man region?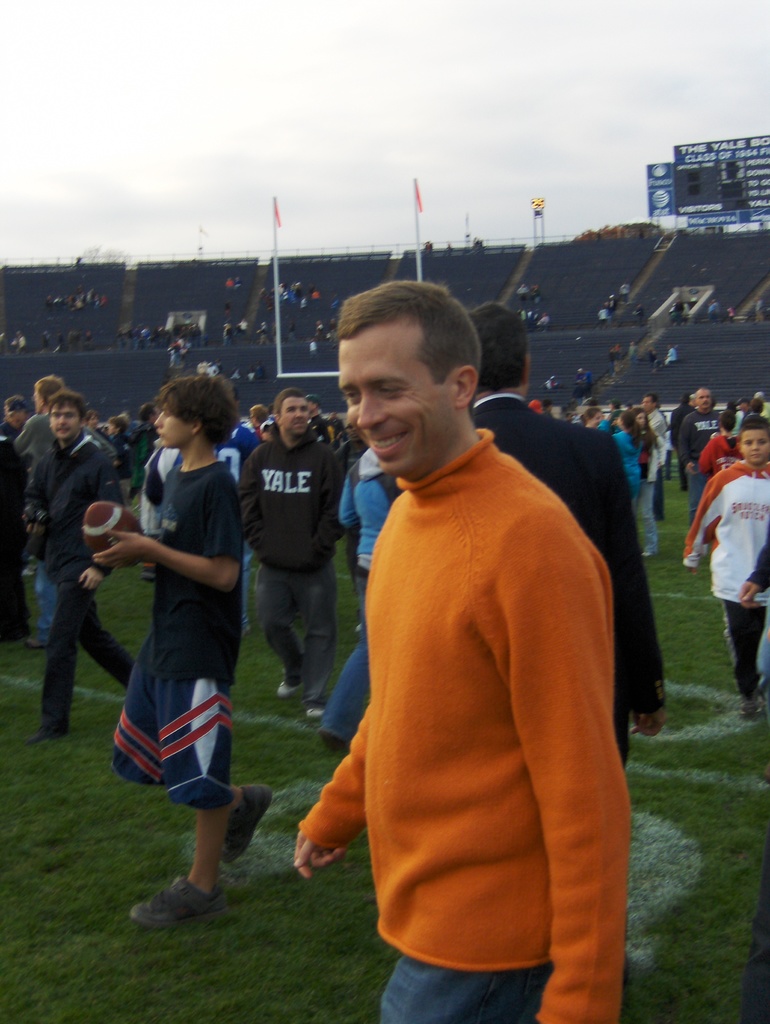
box=[469, 299, 664, 772]
